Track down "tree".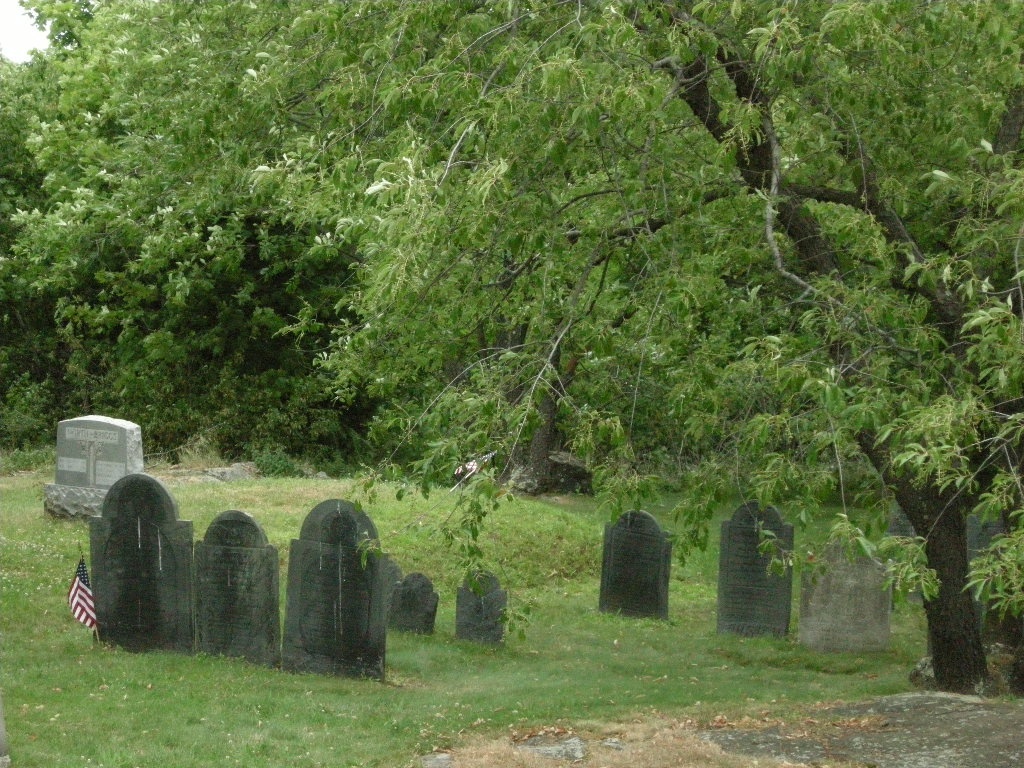
Tracked to l=0, t=0, r=617, b=489.
